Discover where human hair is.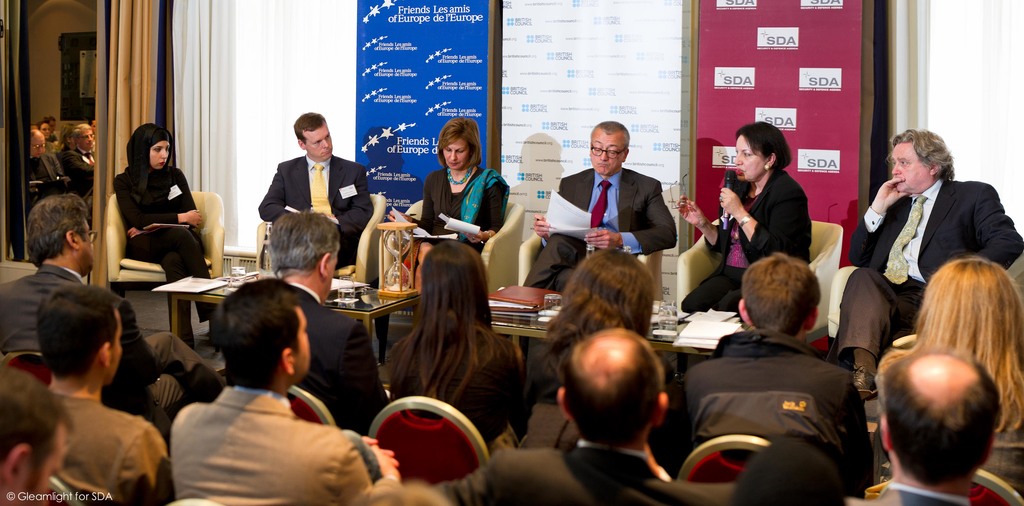
Discovered at BBox(885, 126, 955, 182).
